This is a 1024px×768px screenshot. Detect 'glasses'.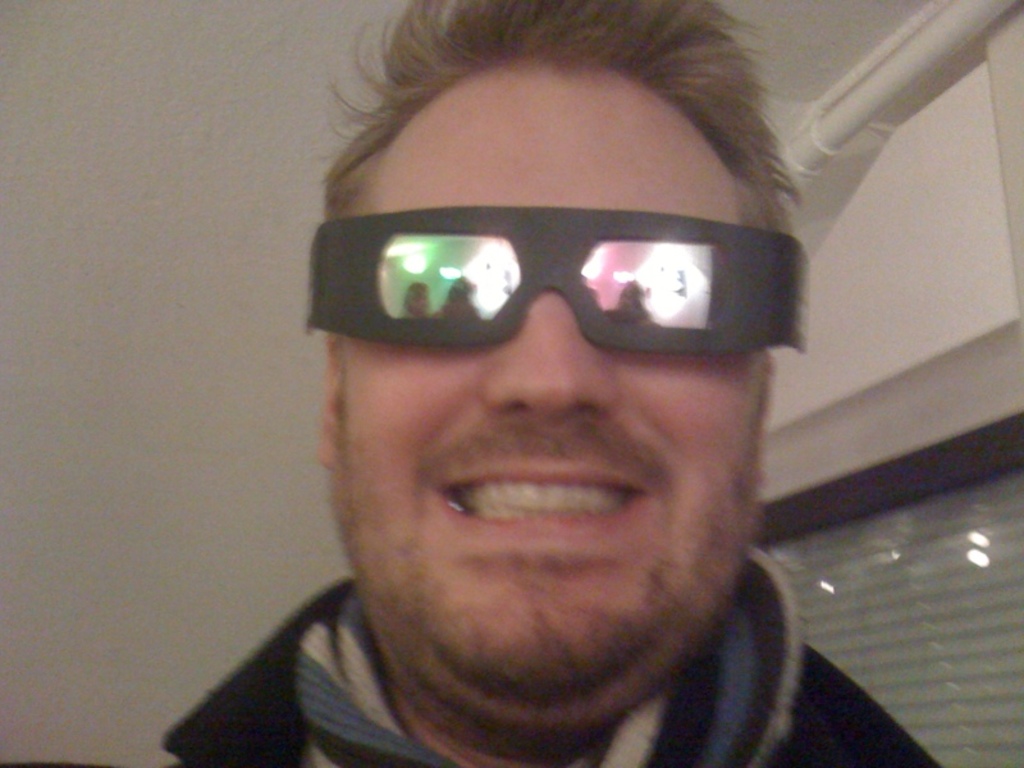
region(305, 202, 809, 360).
